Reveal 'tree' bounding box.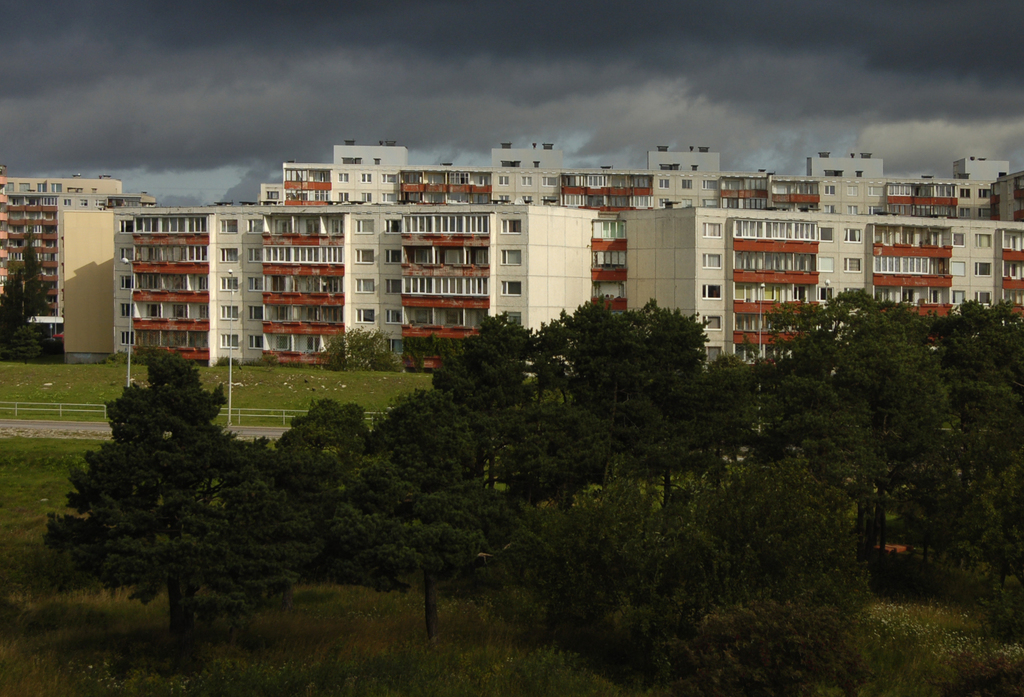
Revealed: locate(51, 313, 307, 636).
